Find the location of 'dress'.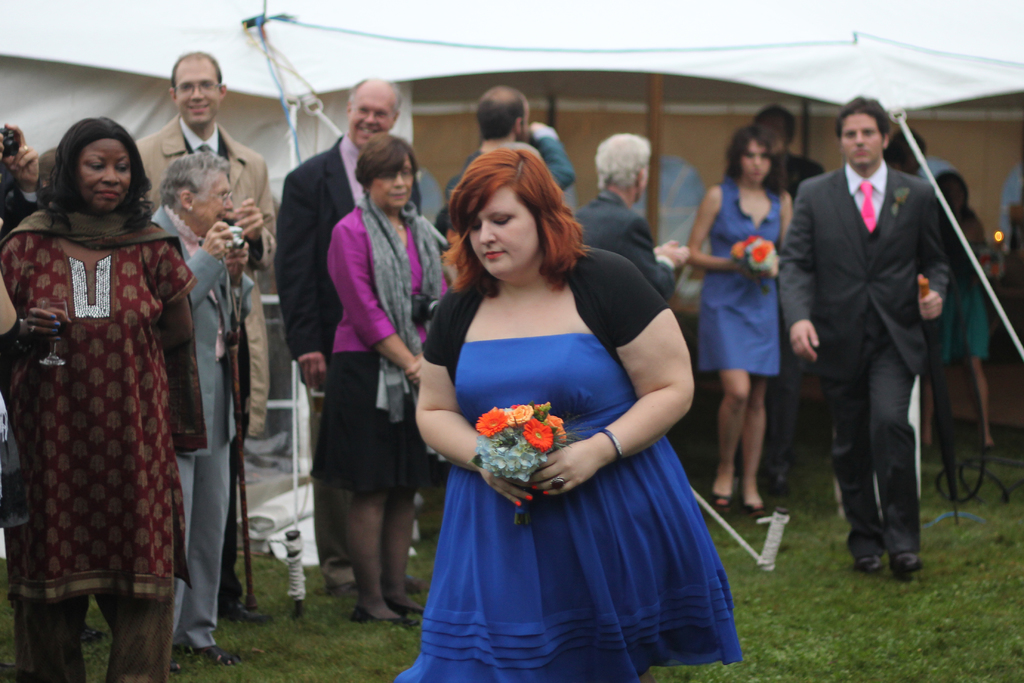
Location: detection(391, 333, 743, 682).
